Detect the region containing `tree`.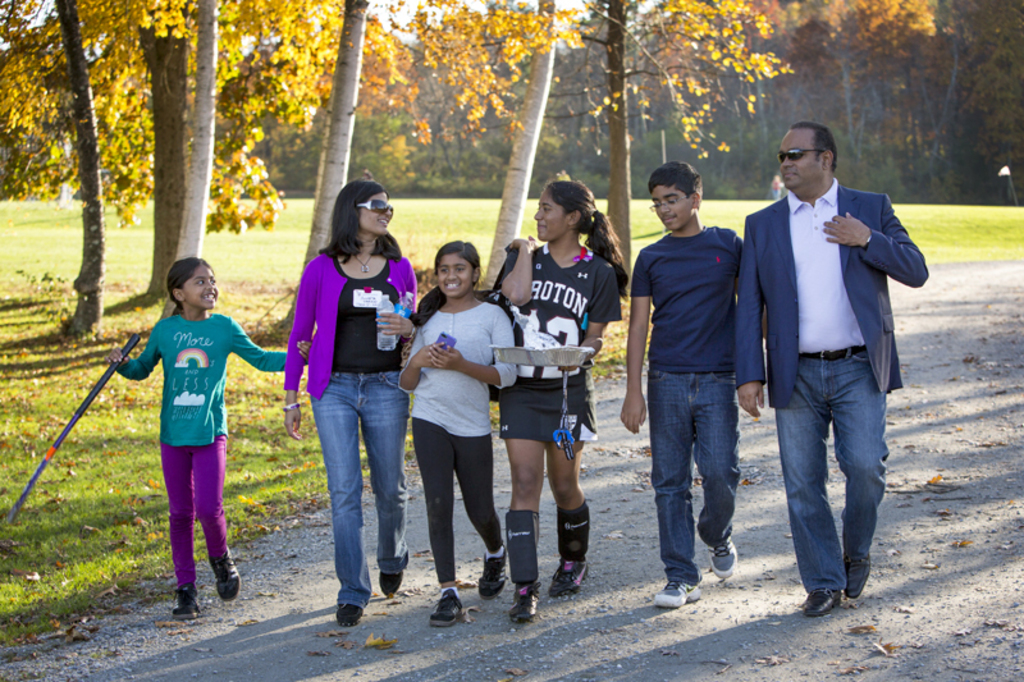
0,0,108,342.
